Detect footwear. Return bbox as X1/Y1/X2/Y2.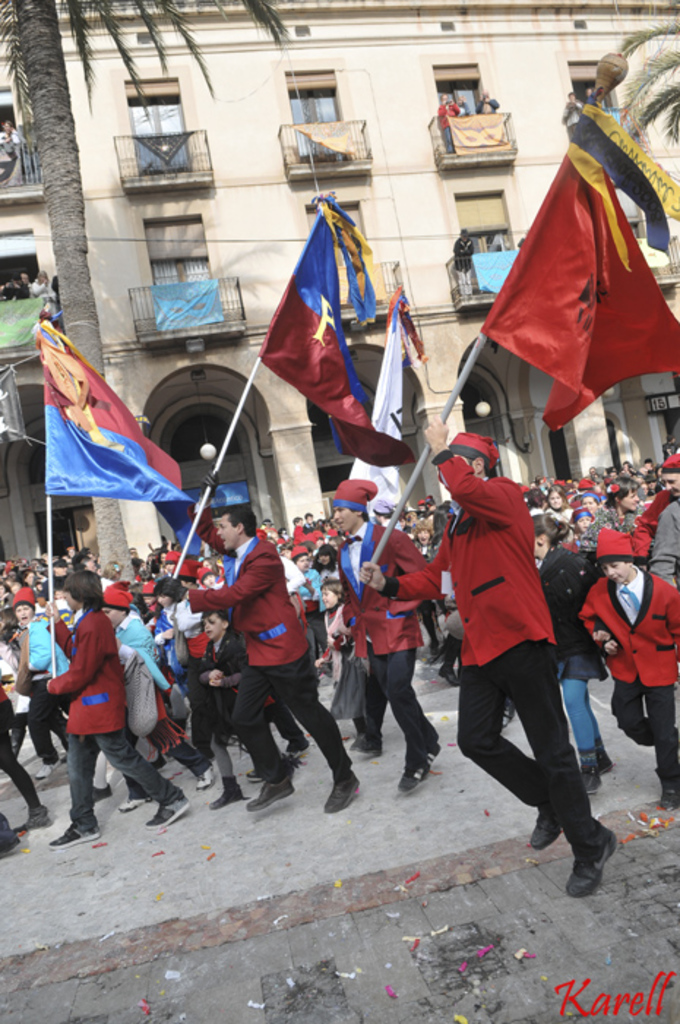
149/799/193/834.
